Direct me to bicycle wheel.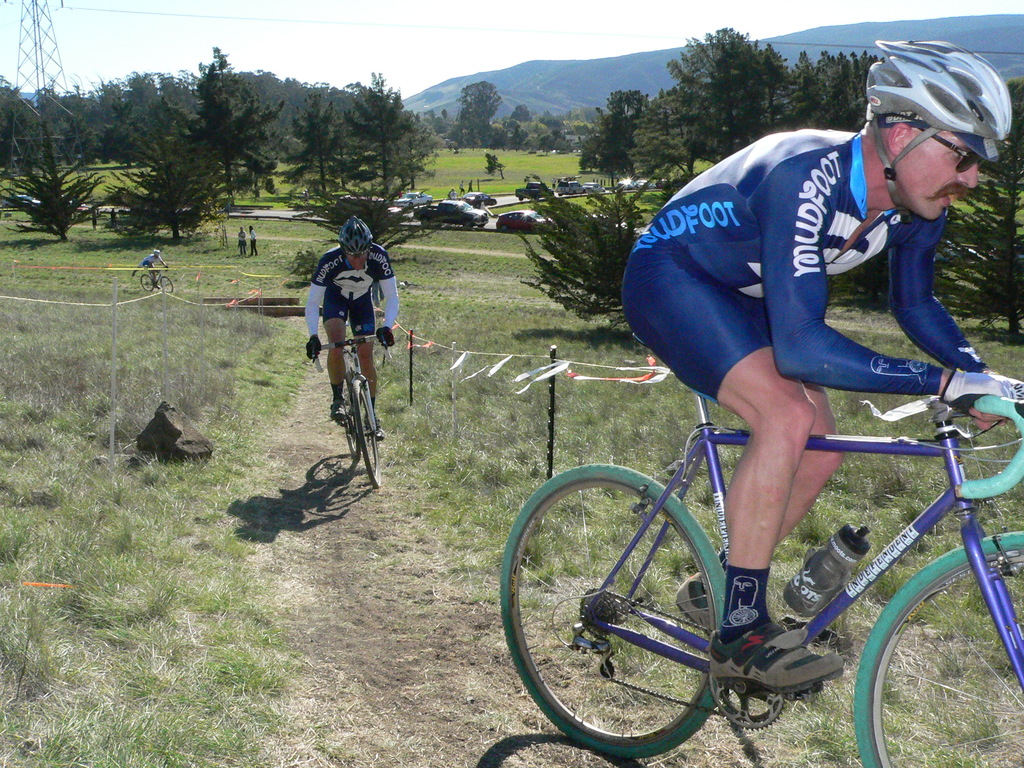
Direction: bbox(852, 532, 1023, 767).
